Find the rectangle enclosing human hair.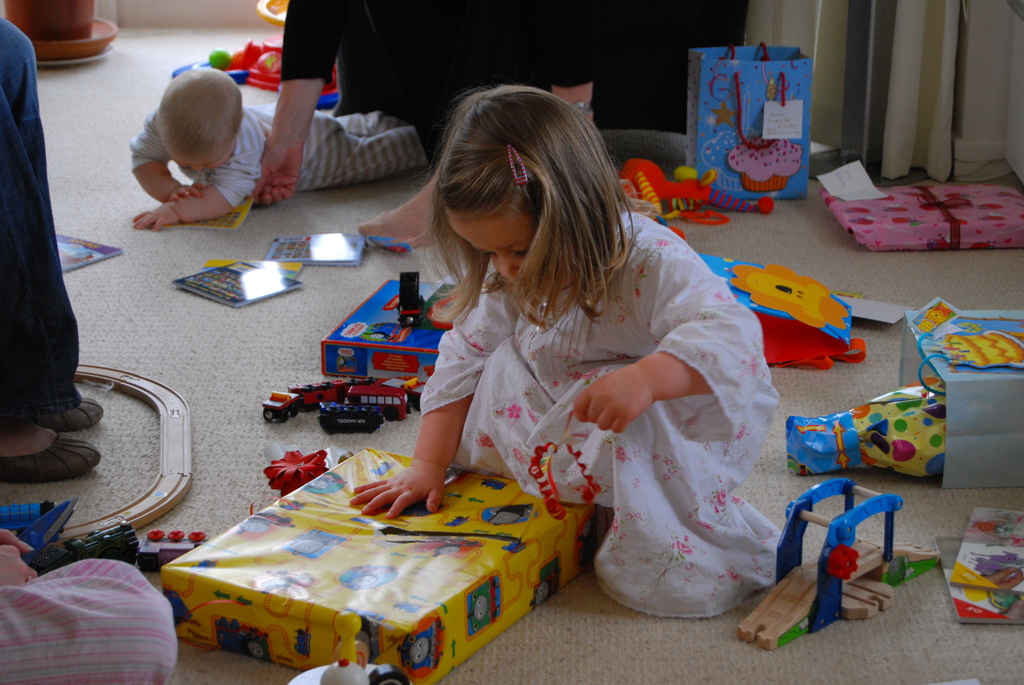
bbox(406, 92, 650, 427).
